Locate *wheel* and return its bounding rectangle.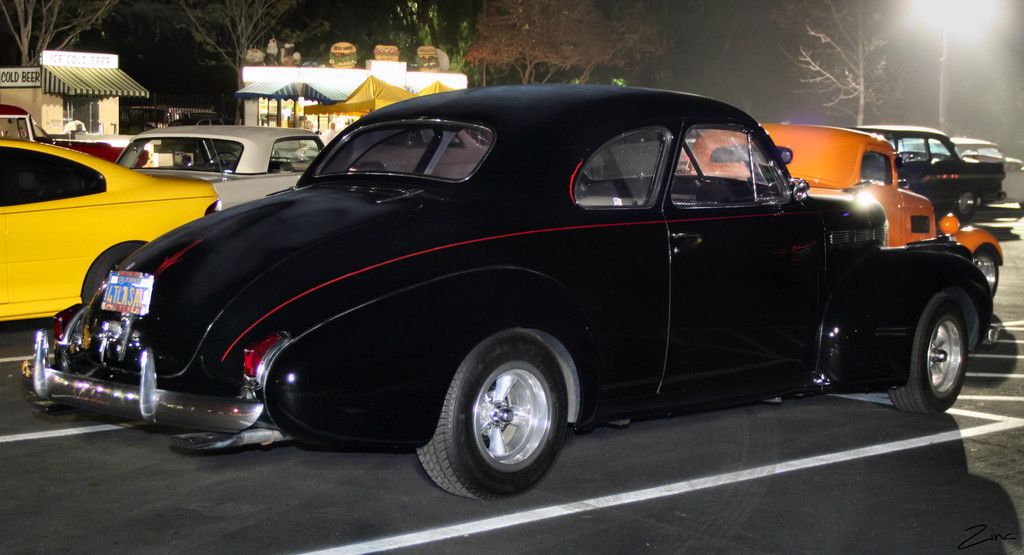
888,291,970,410.
